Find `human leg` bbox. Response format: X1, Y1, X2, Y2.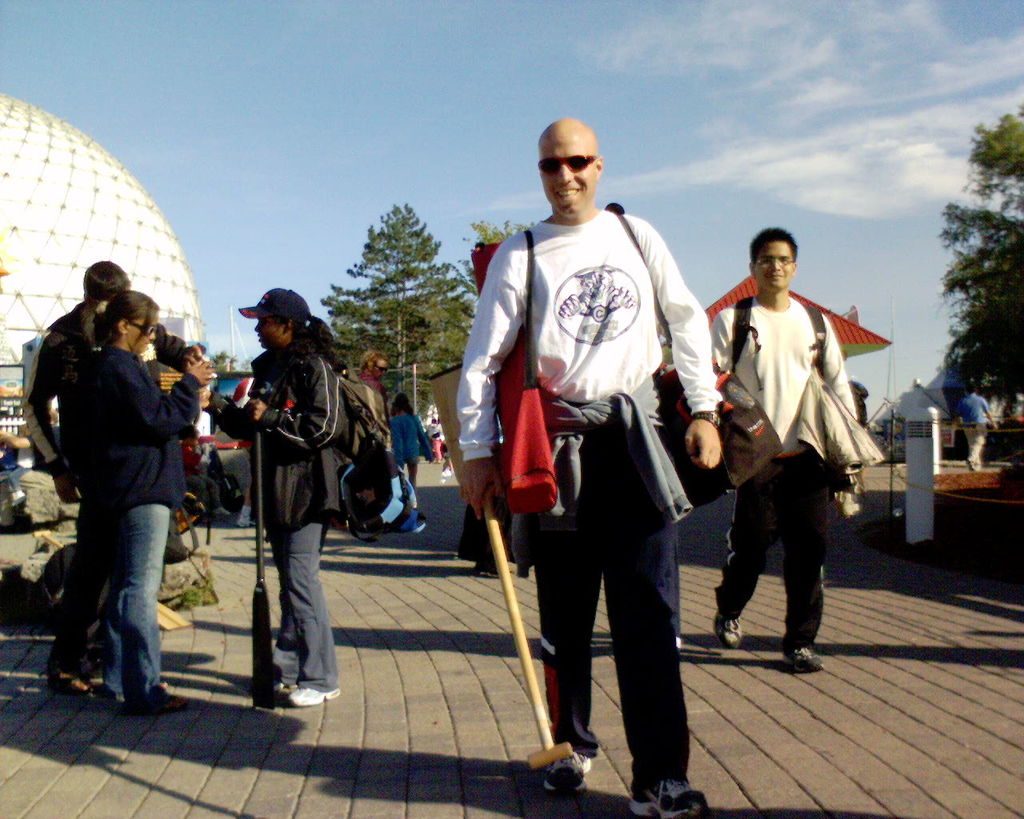
530, 425, 595, 797.
